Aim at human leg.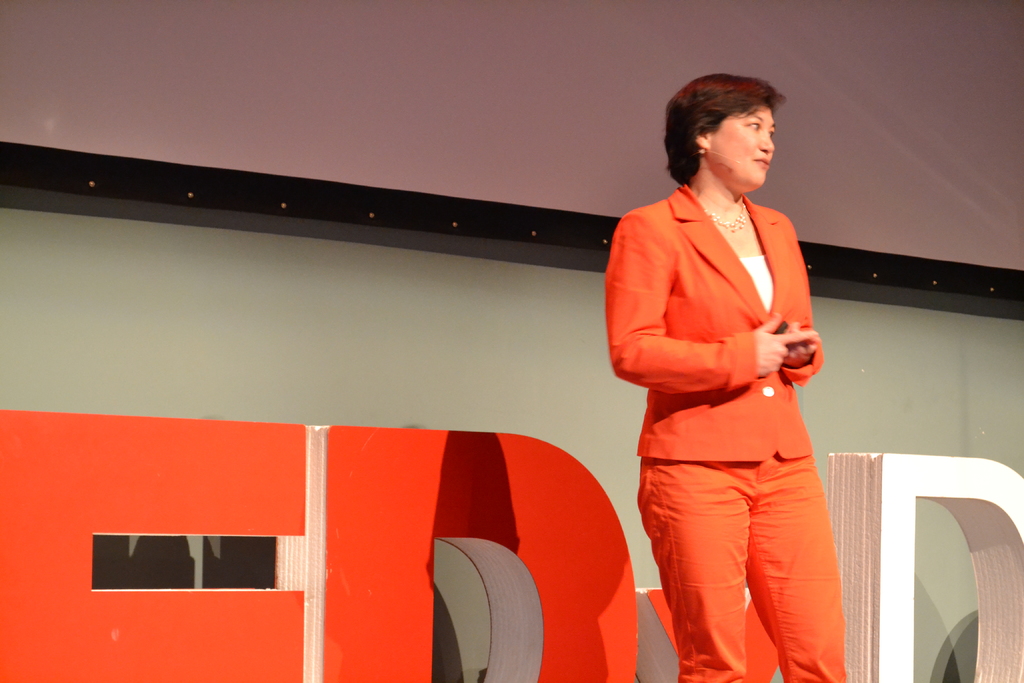
Aimed at [634,462,755,682].
